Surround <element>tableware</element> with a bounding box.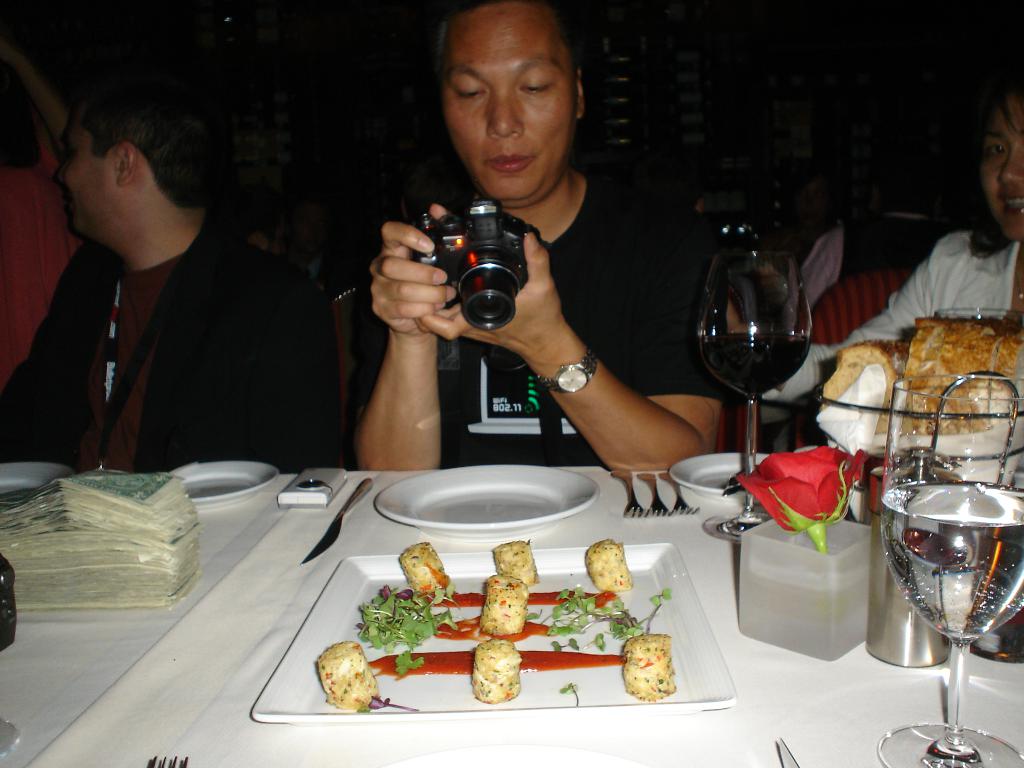
172/458/276/518.
